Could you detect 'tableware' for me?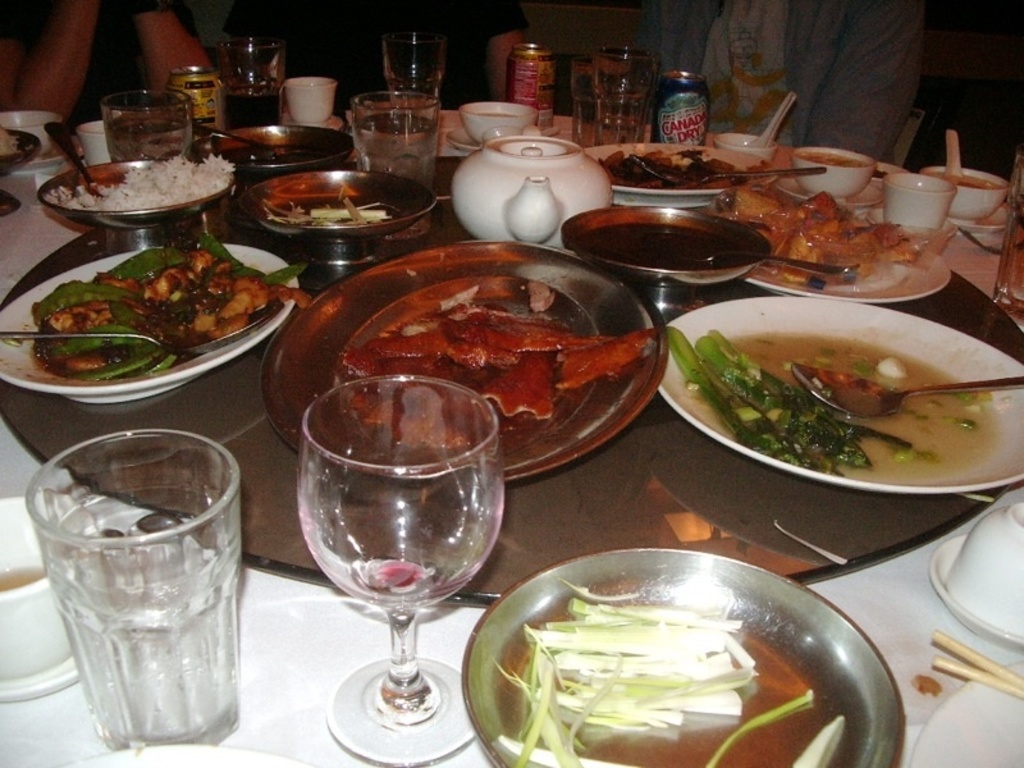
Detection result: bbox=[773, 182, 886, 210].
